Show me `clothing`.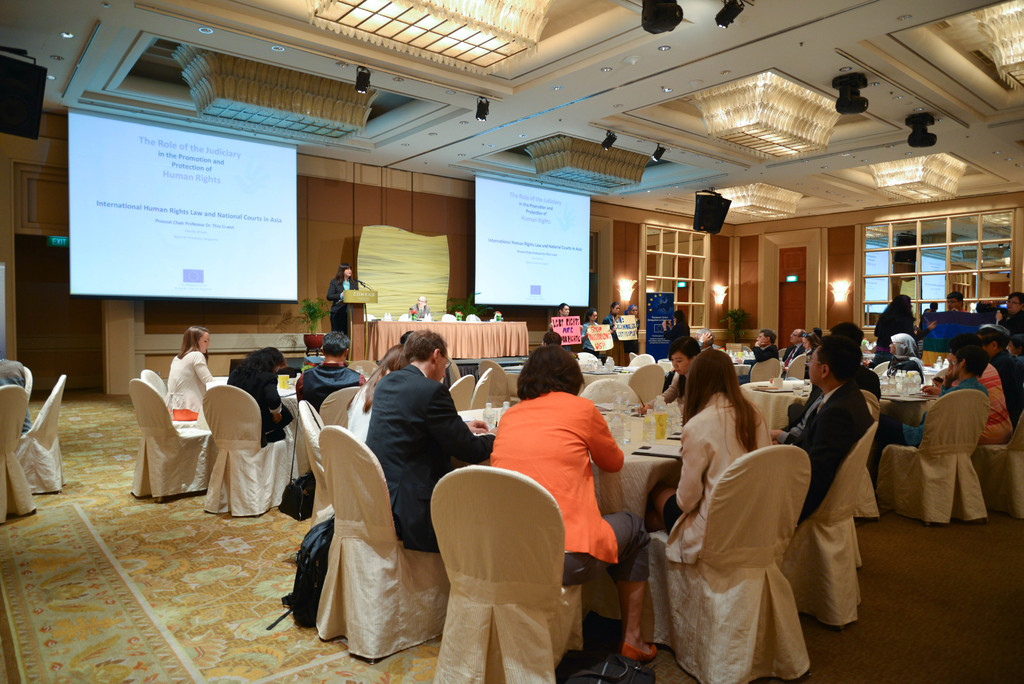
`clothing` is here: {"x1": 887, "y1": 333, "x2": 922, "y2": 379}.
